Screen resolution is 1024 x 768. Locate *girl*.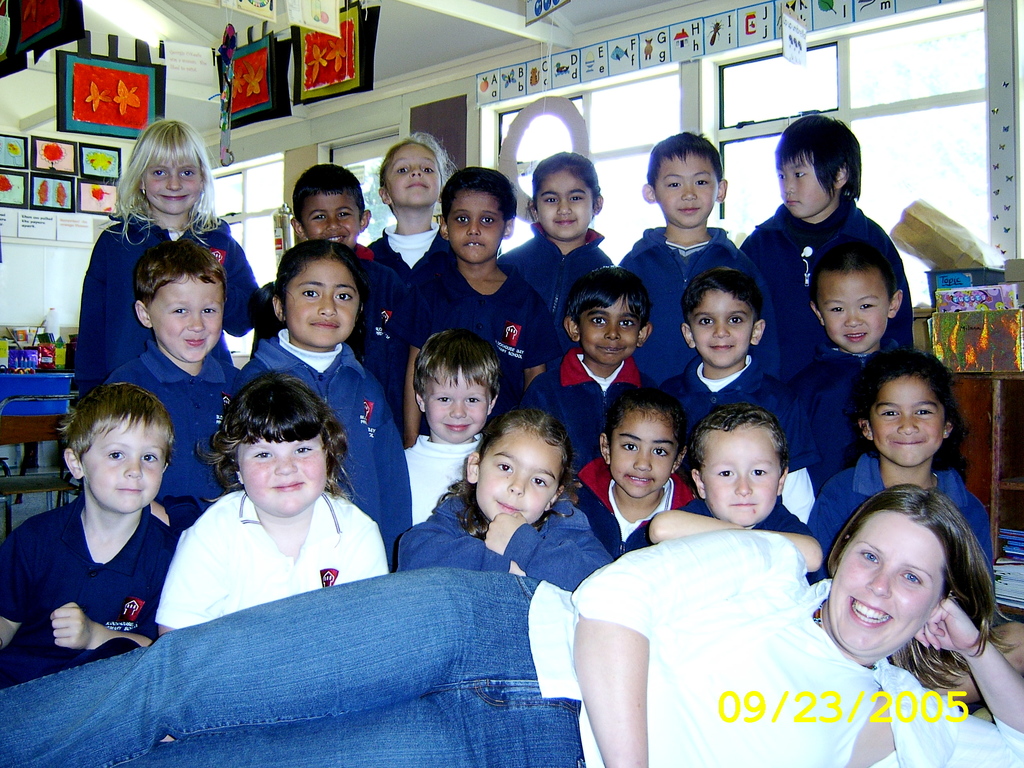
l=370, t=133, r=457, b=291.
